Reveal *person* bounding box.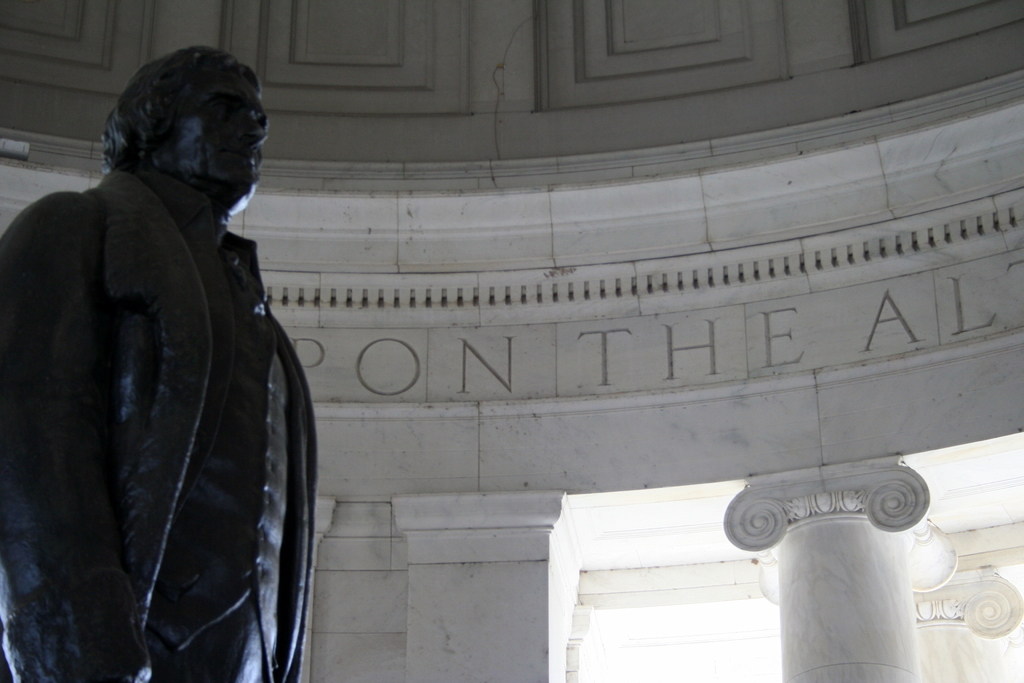
Revealed: l=12, t=33, r=331, b=682.
